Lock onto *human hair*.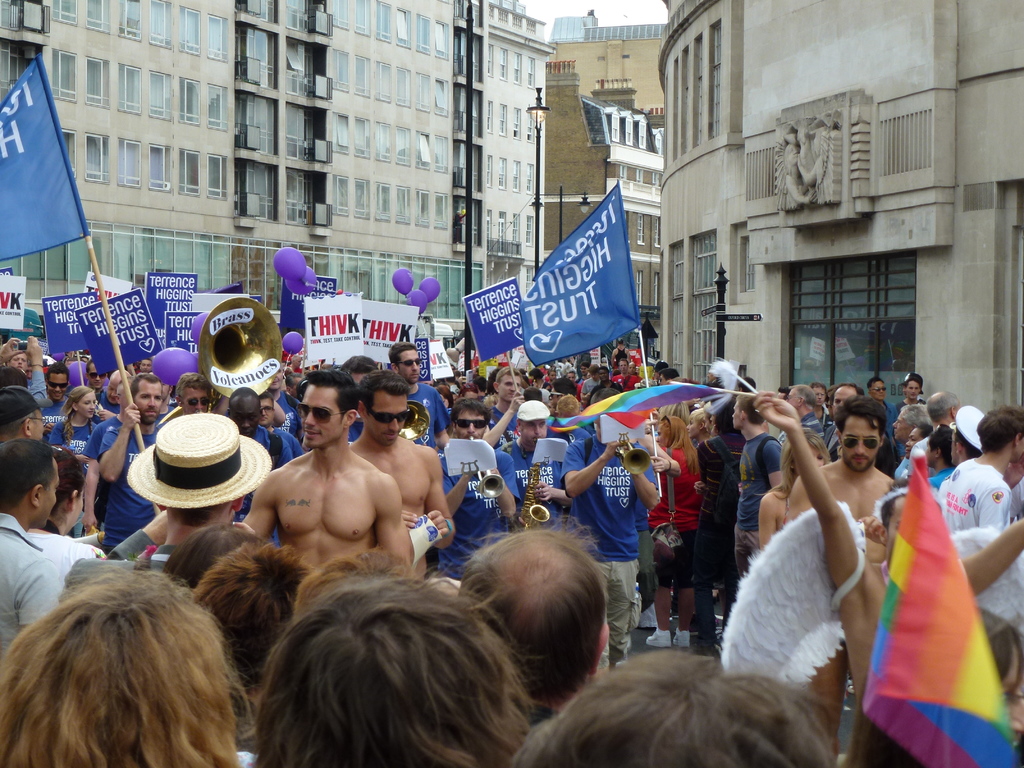
Locked: (931, 421, 957, 467).
